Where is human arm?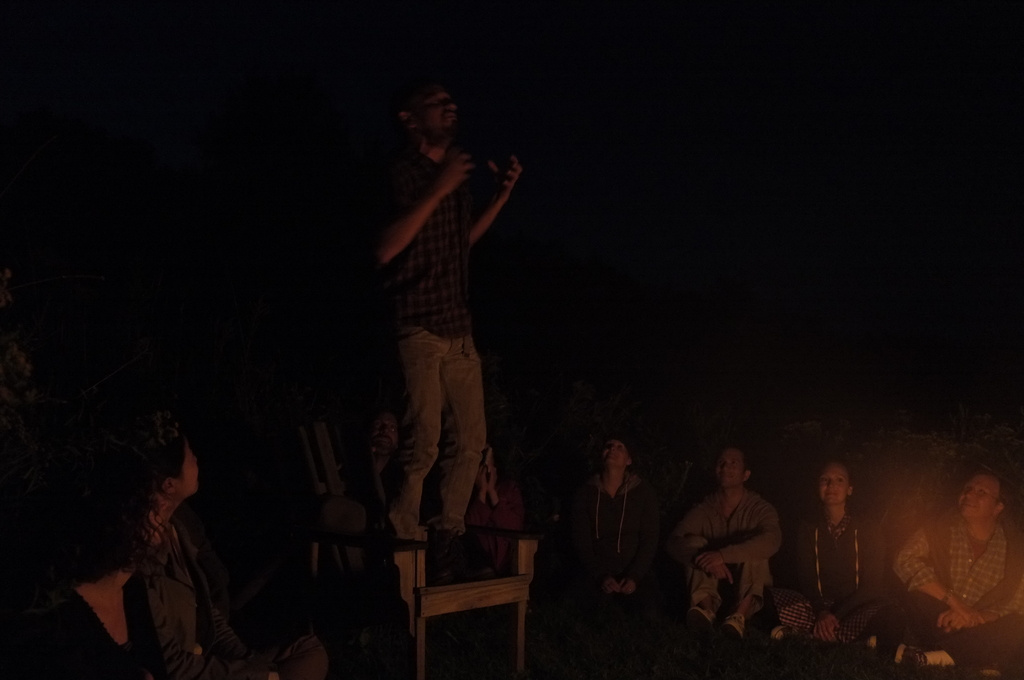
896 528 986 631.
